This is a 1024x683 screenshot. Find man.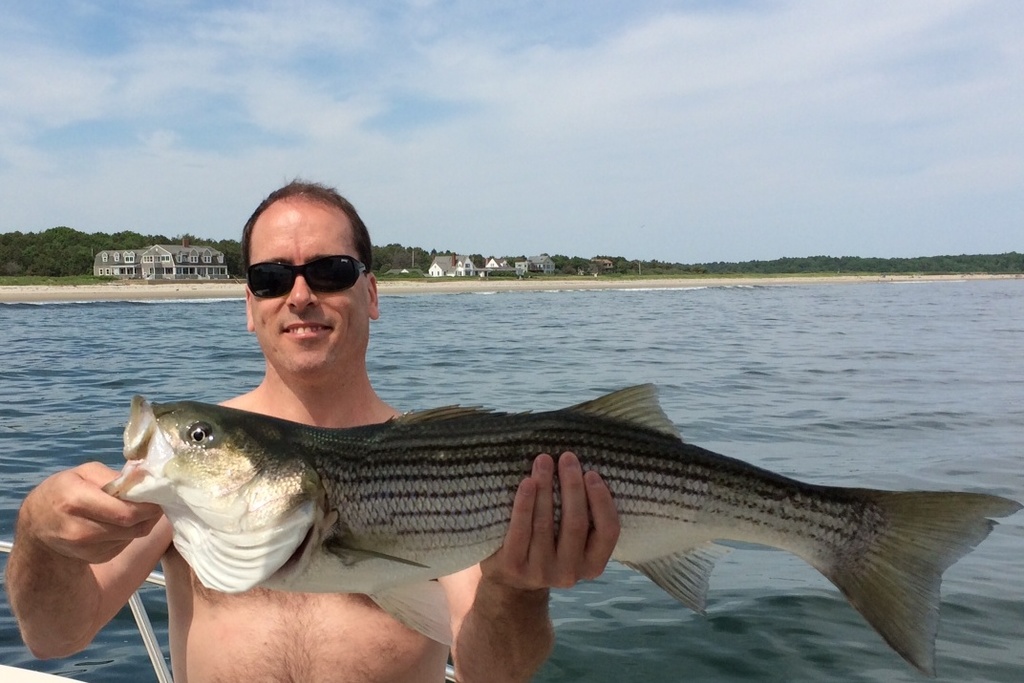
Bounding box: BBox(1, 178, 620, 682).
